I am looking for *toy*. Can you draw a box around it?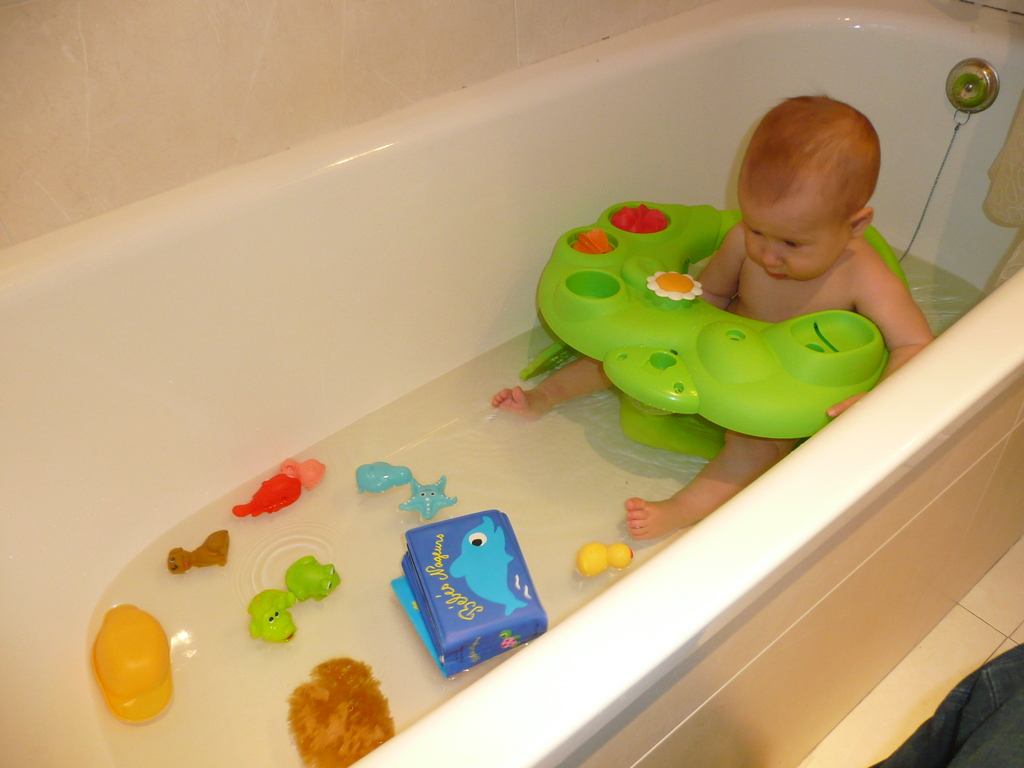
Sure, the bounding box is 253, 588, 300, 638.
